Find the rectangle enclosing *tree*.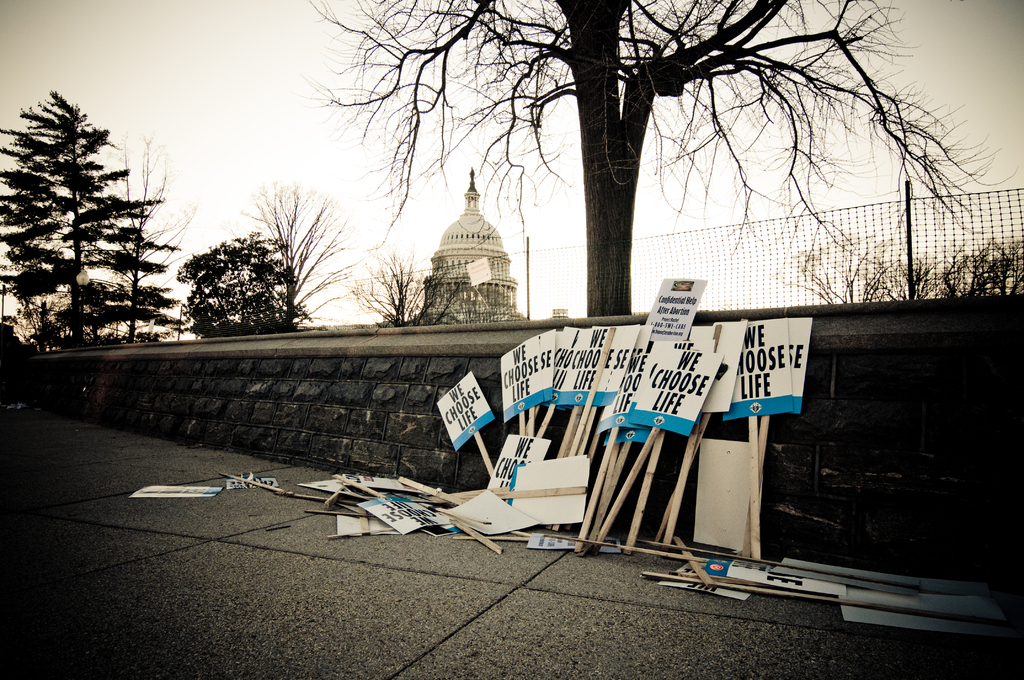
rect(276, 0, 1022, 324).
